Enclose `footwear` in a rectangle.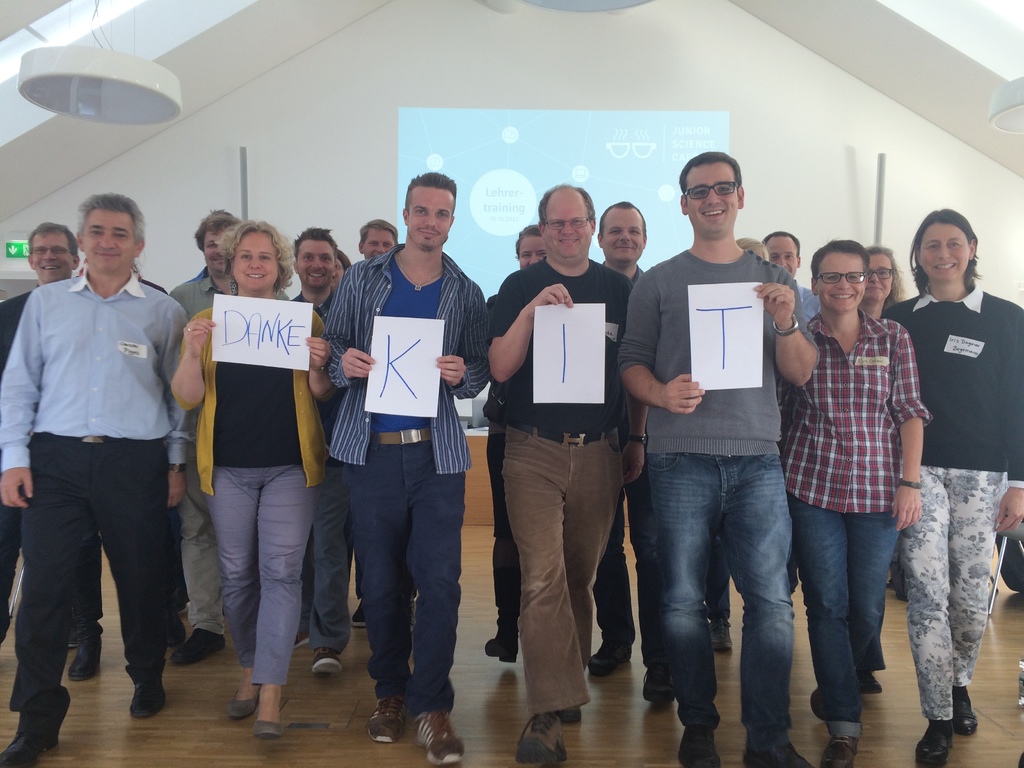
x1=369 y1=682 x2=413 y2=749.
